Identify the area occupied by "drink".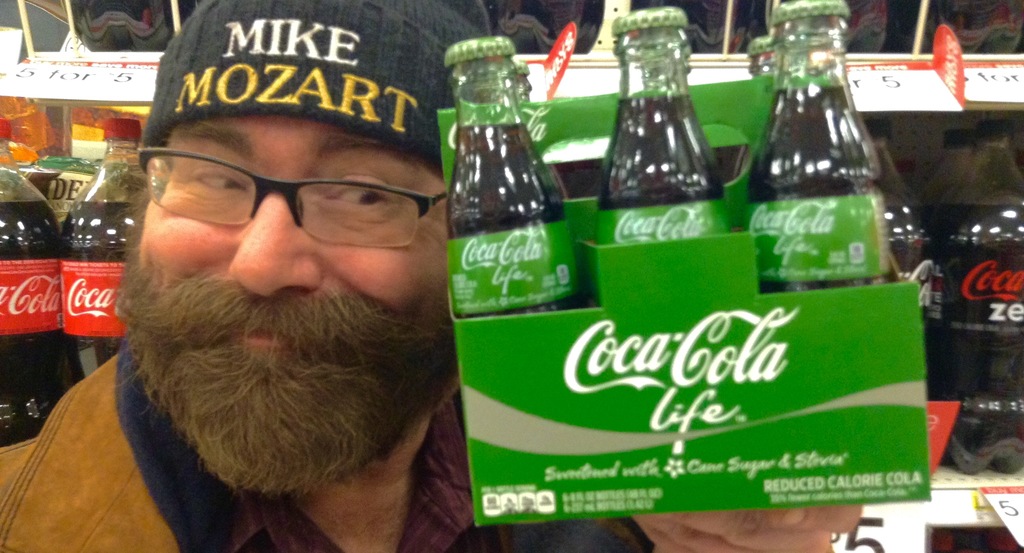
Area: crop(54, 116, 149, 383).
